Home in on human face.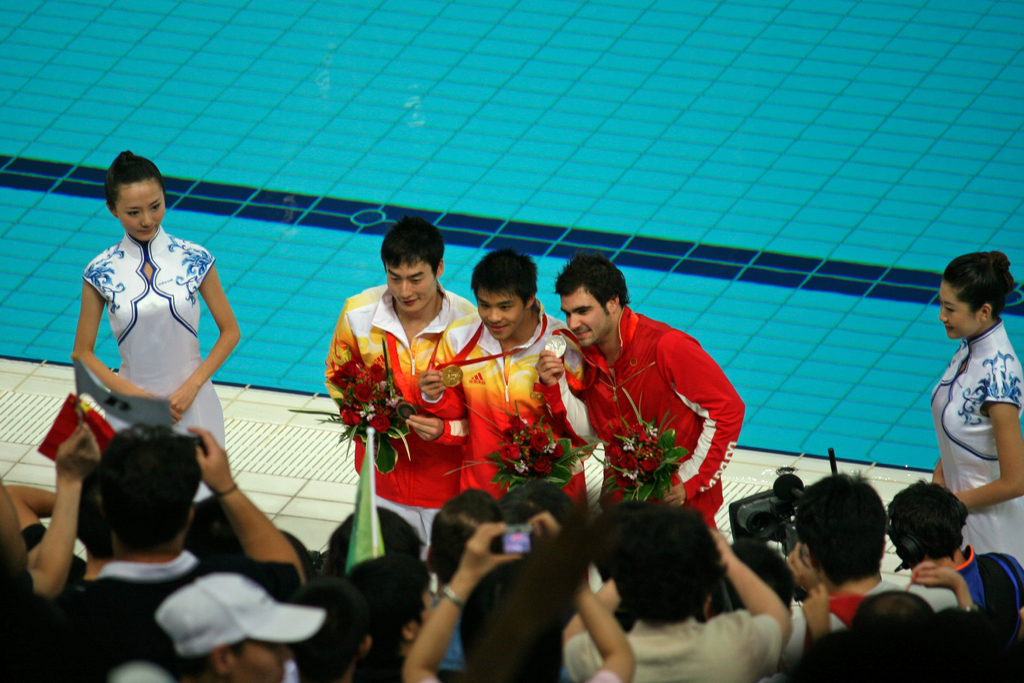
Homed in at left=391, top=257, right=435, bottom=312.
